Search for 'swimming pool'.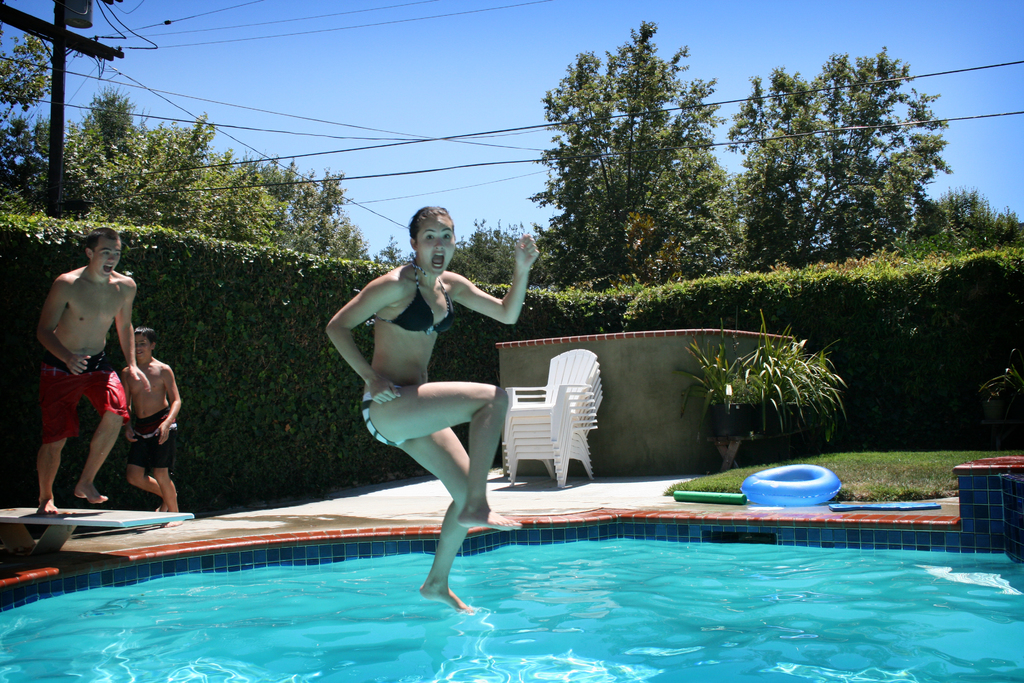
Found at 109:470:1010:670.
